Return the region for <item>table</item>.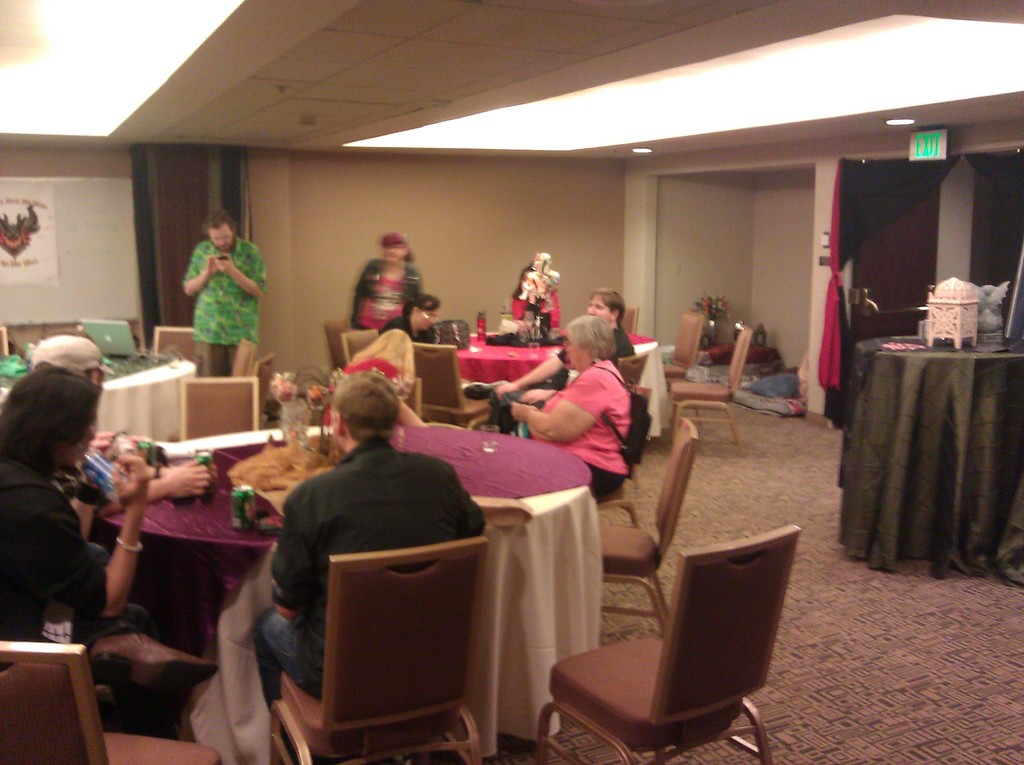
bbox=[456, 337, 673, 442].
